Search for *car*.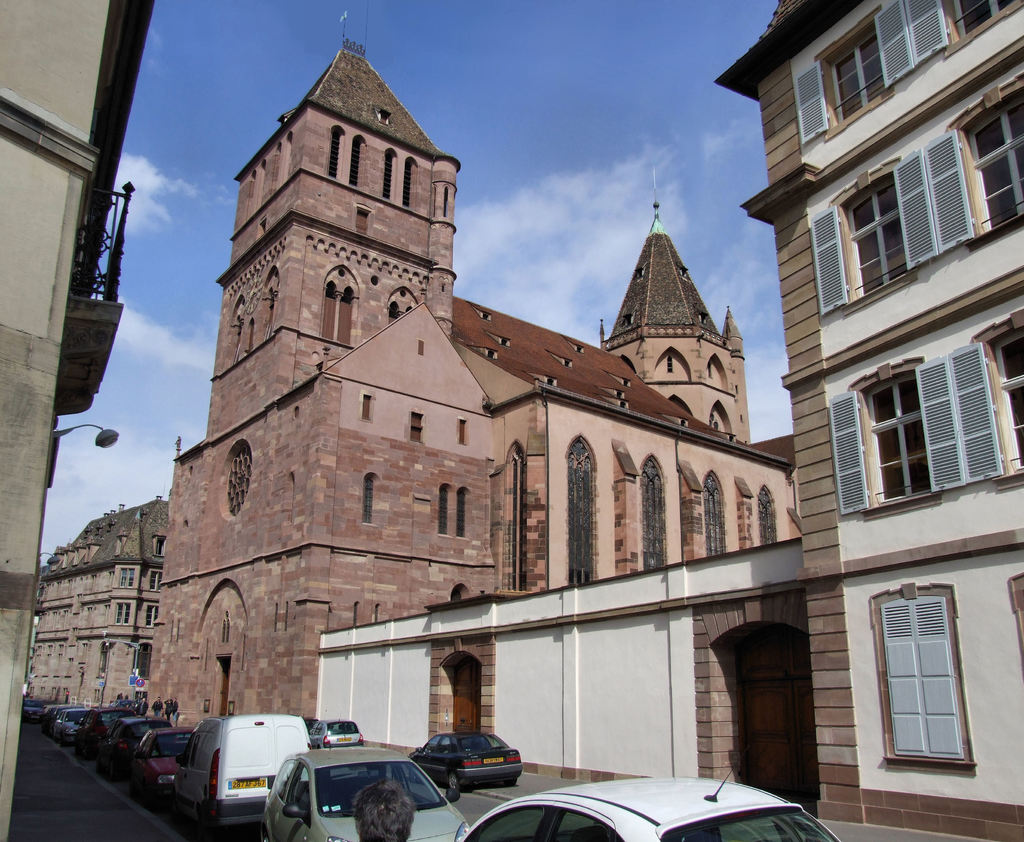
Found at 305:719:367:755.
